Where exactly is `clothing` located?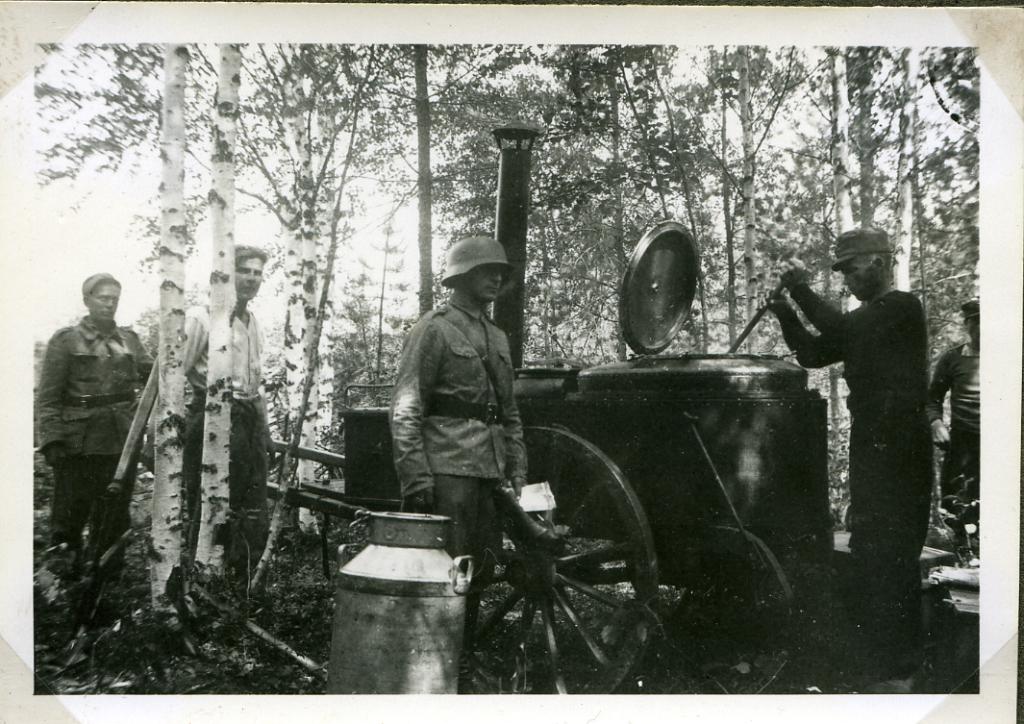
Its bounding box is left=773, top=279, right=934, bottom=673.
